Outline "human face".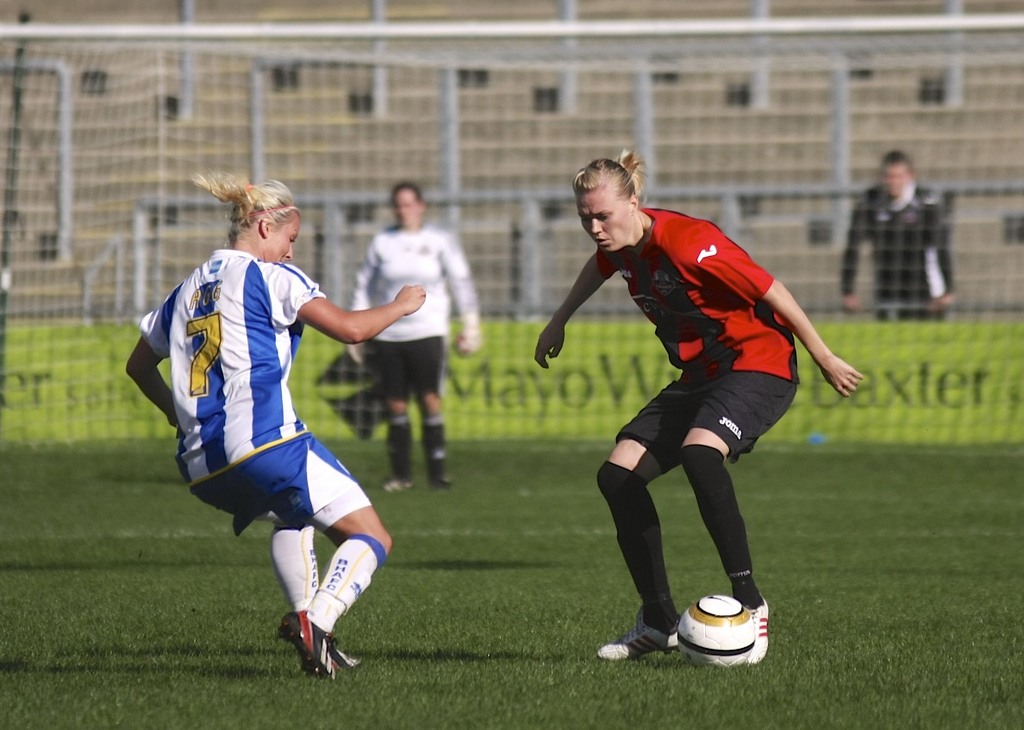
Outline: detection(881, 161, 908, 198).
